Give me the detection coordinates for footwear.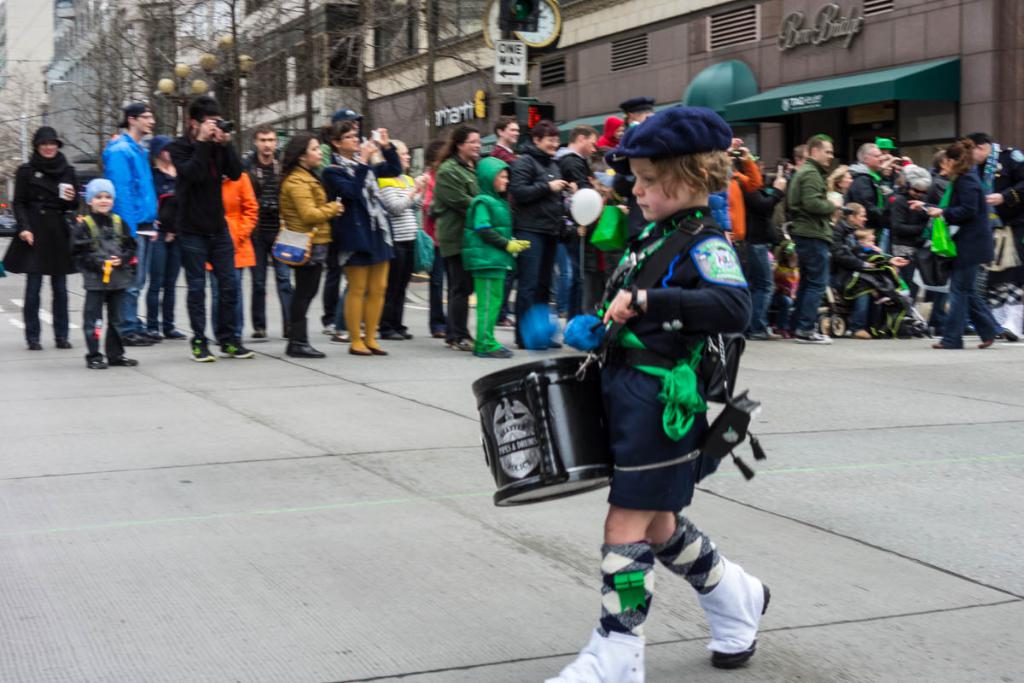
pyautogui.locateOnScreen(85, 355, 110, 368).
